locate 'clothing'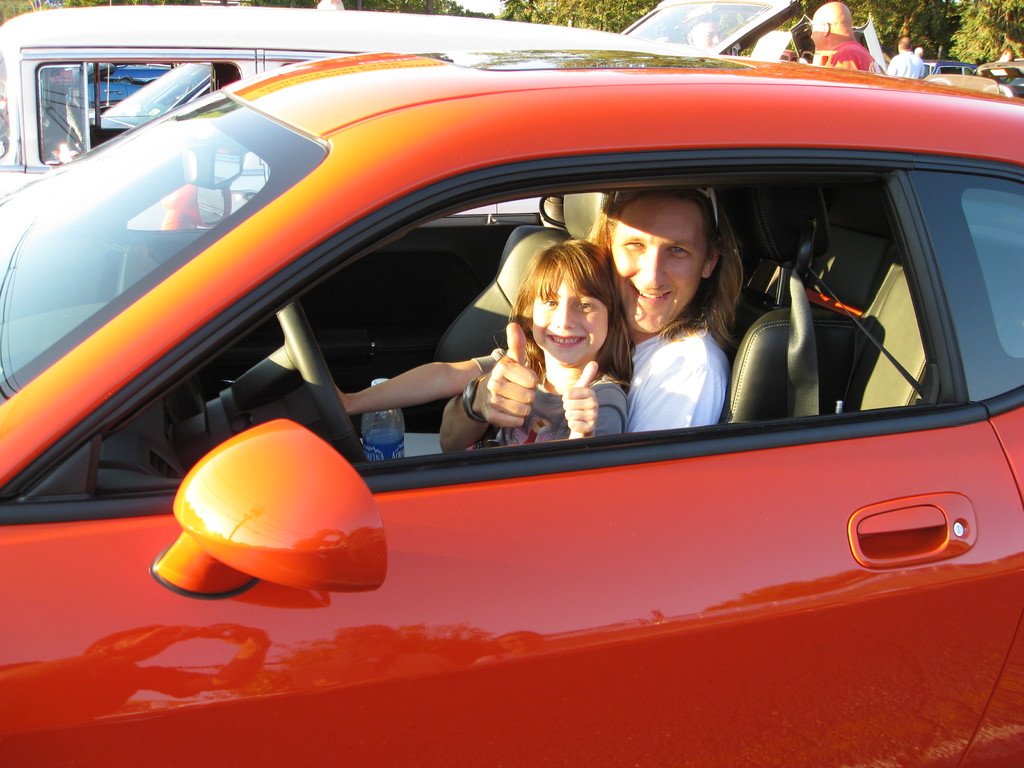
(x1=472, y1=348, x2=628, y2=447)
